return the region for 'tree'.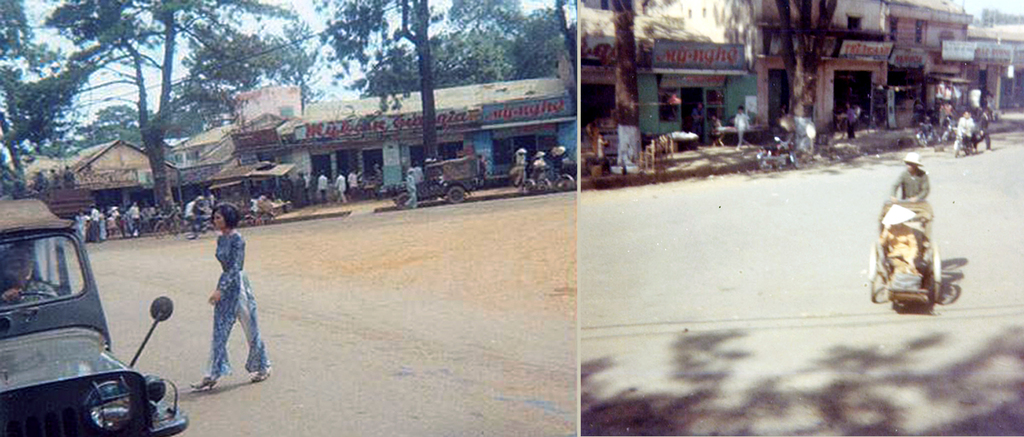
bbox=[8, 0, 79, 196].
